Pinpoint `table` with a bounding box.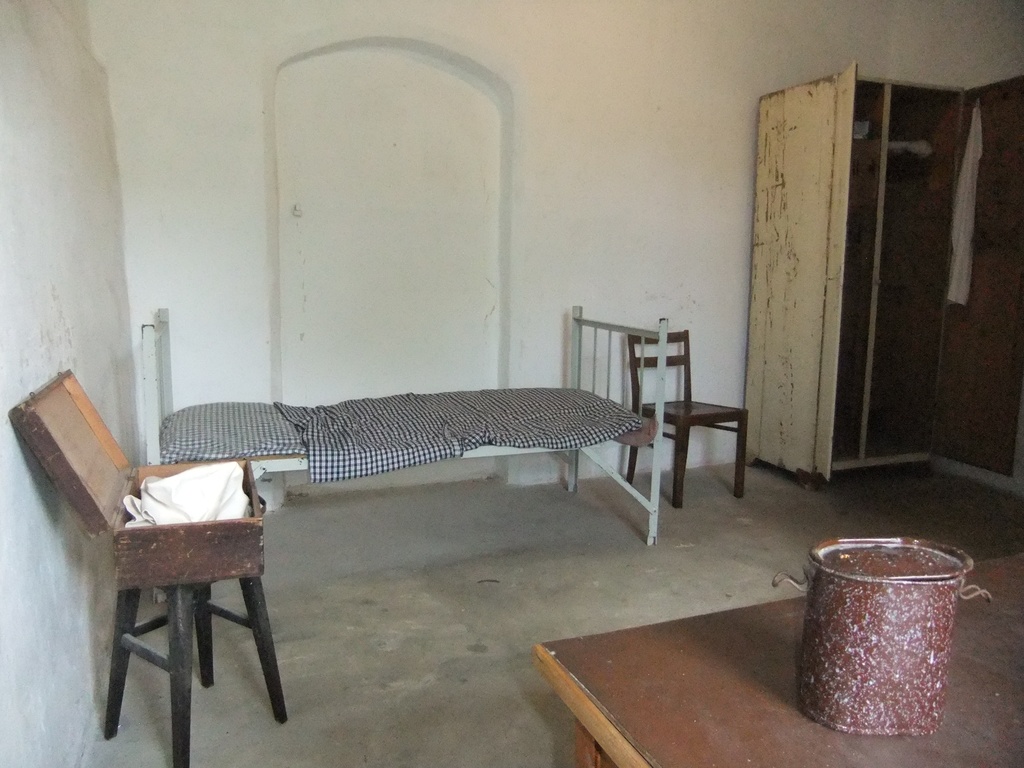
x1=530, y1=554, x2=1023, y2=767.
